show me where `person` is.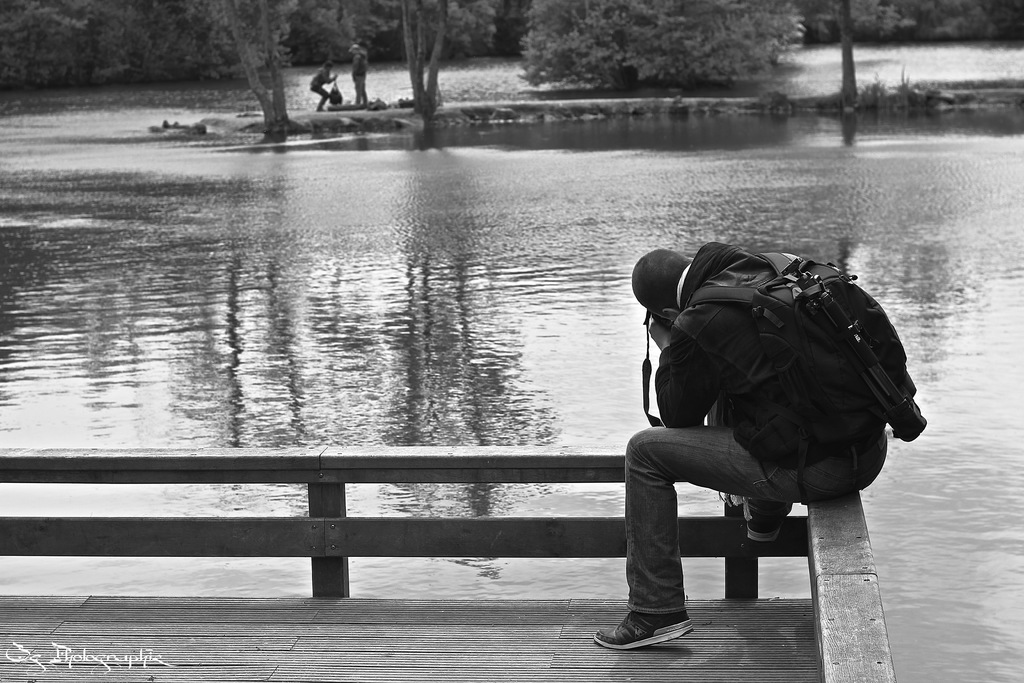
`person` is at [346,42,372,112].
